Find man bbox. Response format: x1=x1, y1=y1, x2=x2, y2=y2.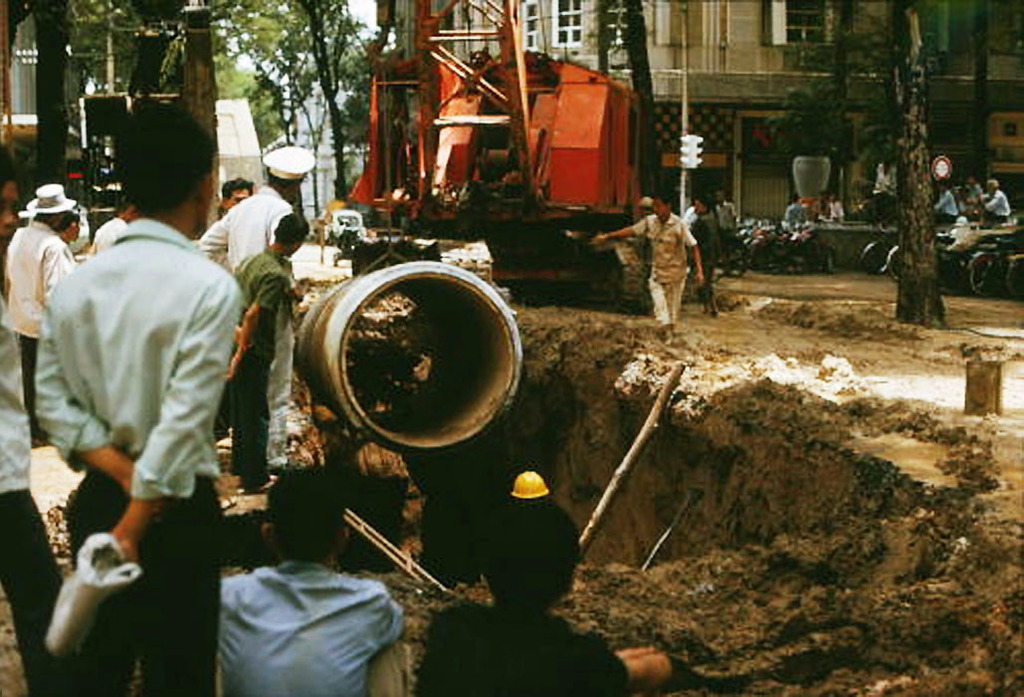
x1=84, y1=190, x2=141, y2=257.
